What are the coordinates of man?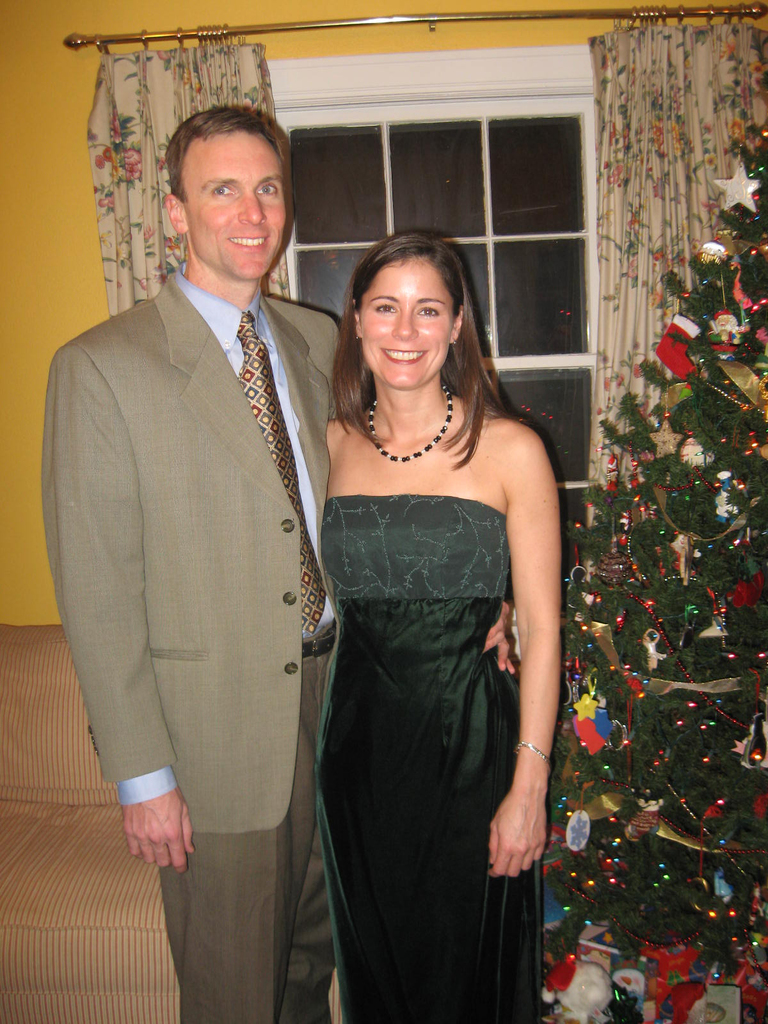
45,105,514,1023.
